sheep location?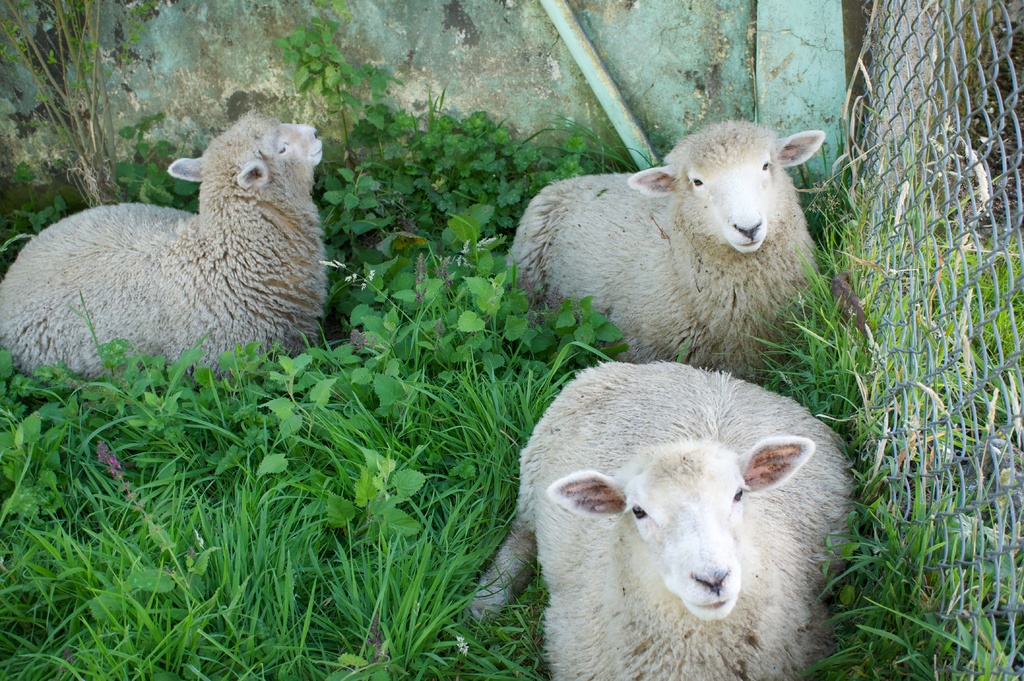
region(461, 358, 863, 680)
